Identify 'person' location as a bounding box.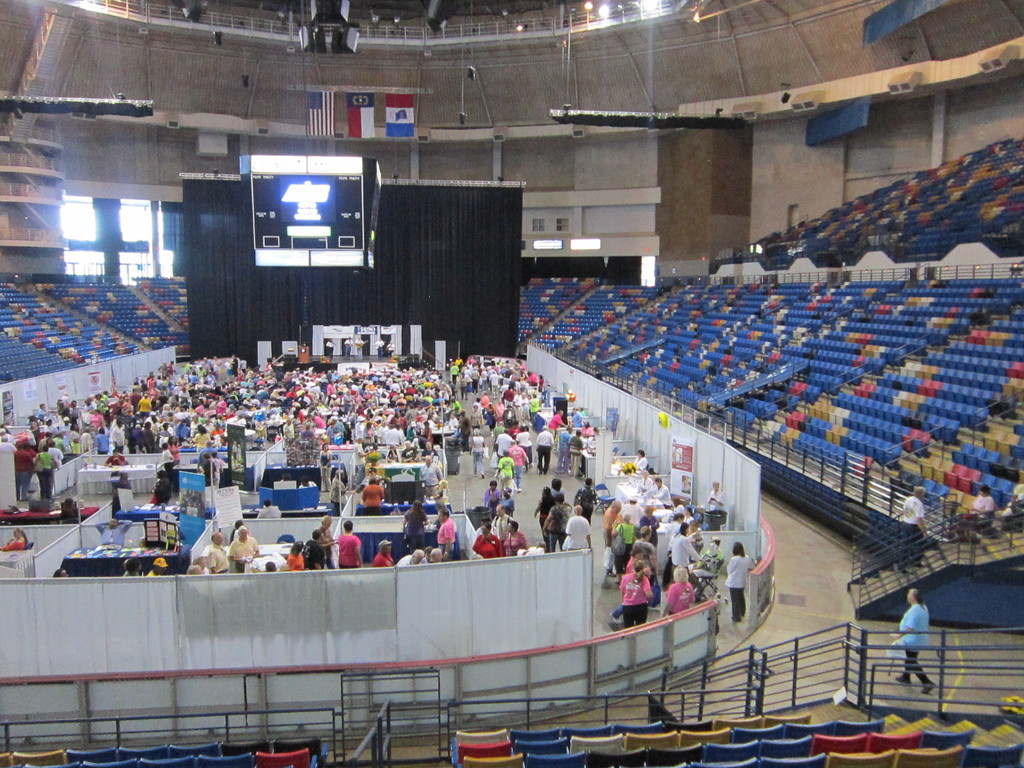
detection(31, 444, 58, 508).
